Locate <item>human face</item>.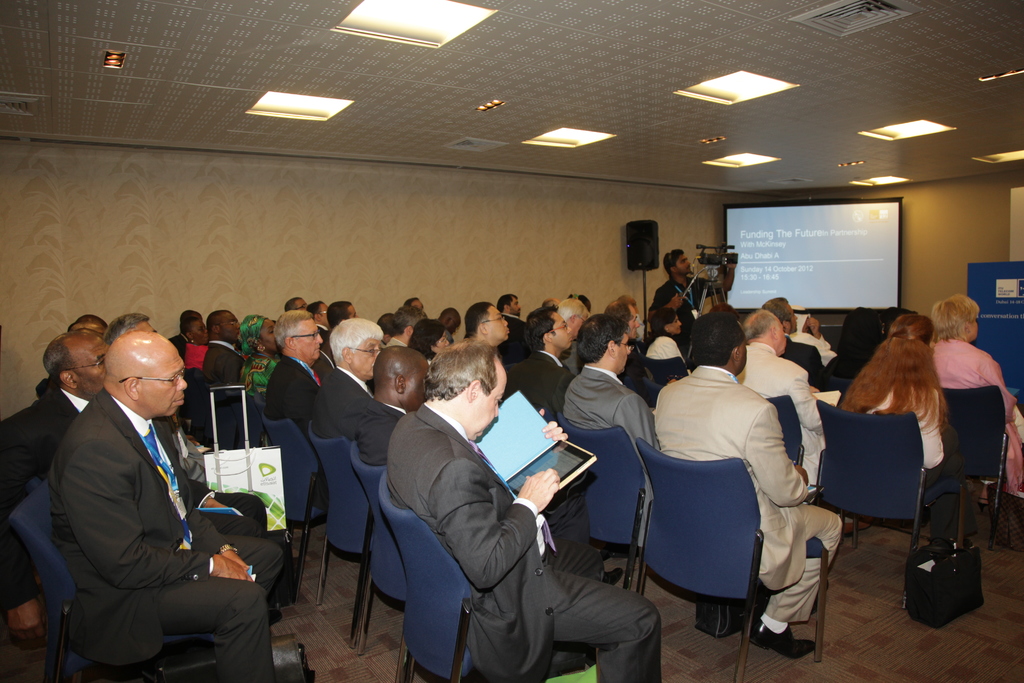
Bounding box: locate(353, 306, 360, 319).
